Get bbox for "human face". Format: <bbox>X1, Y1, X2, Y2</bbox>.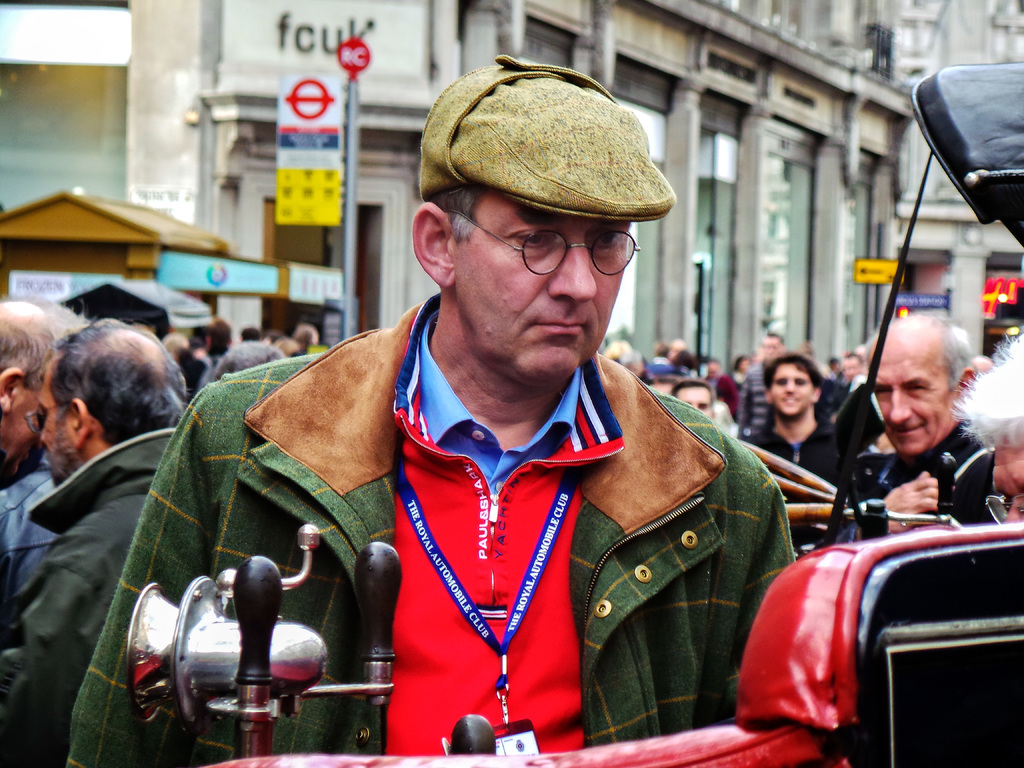
<bbox>678, 384, 708, 417</bbox>.
